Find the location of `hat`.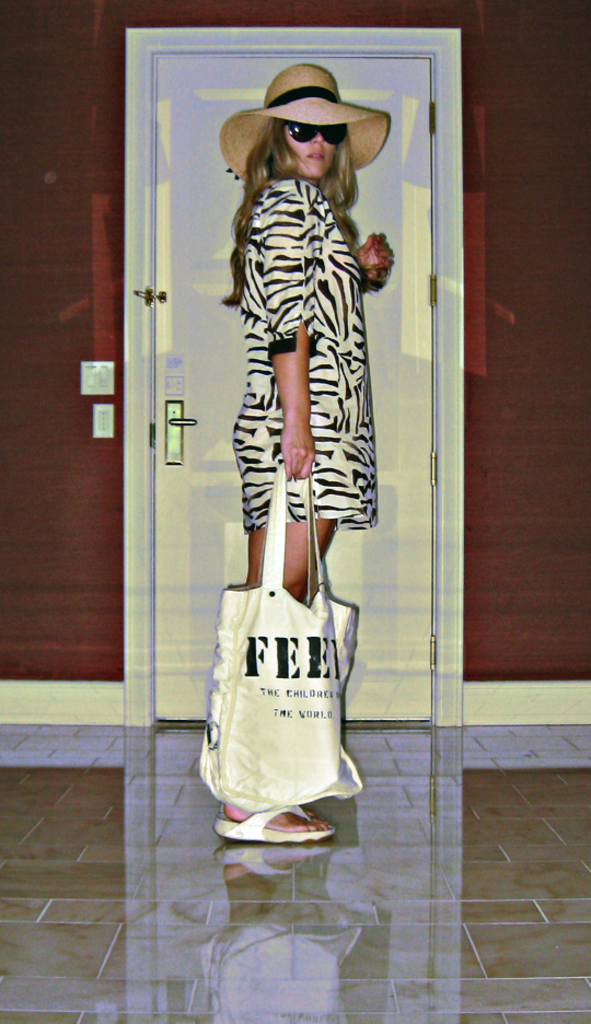
Location: pyautogui.locateOnScreen(219, 63, 393, 183).
